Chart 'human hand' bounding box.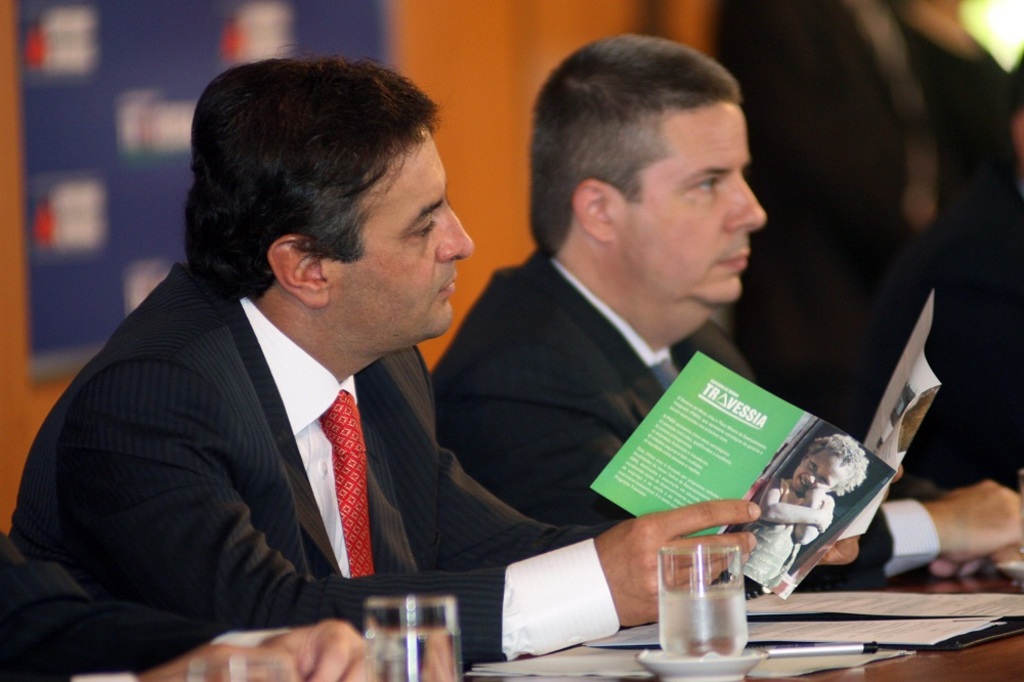
Charted: l=595, t=496, r=765, b=628.
